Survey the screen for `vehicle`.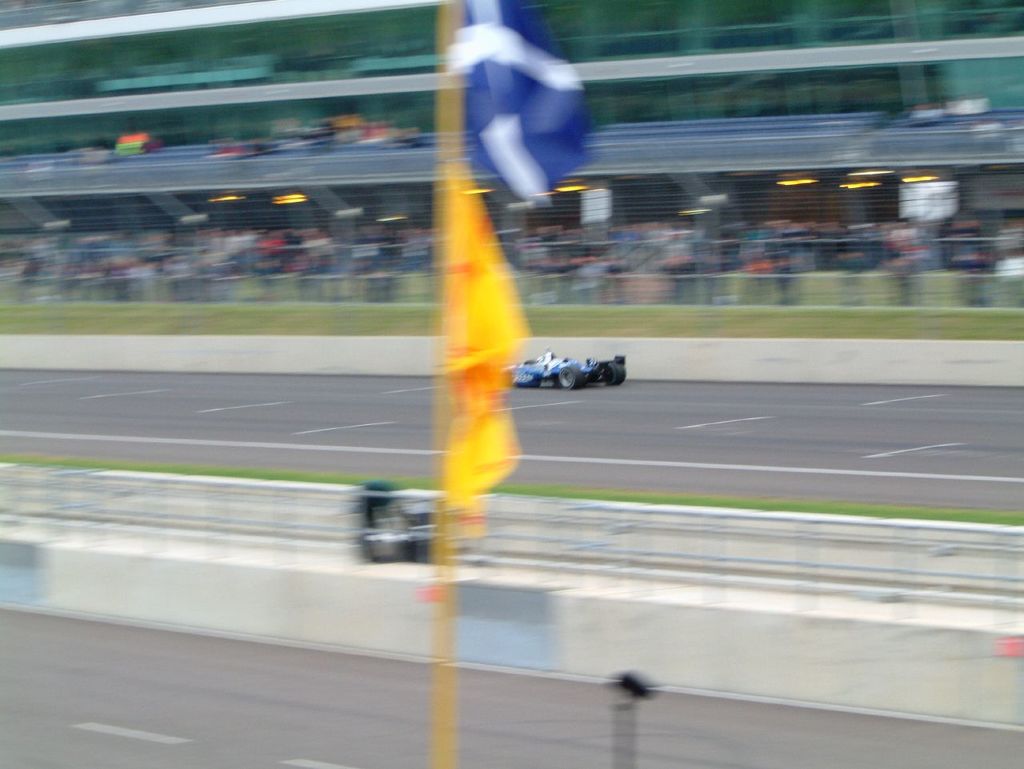
Survey found: bbox=(353, 481, 474, 566).
